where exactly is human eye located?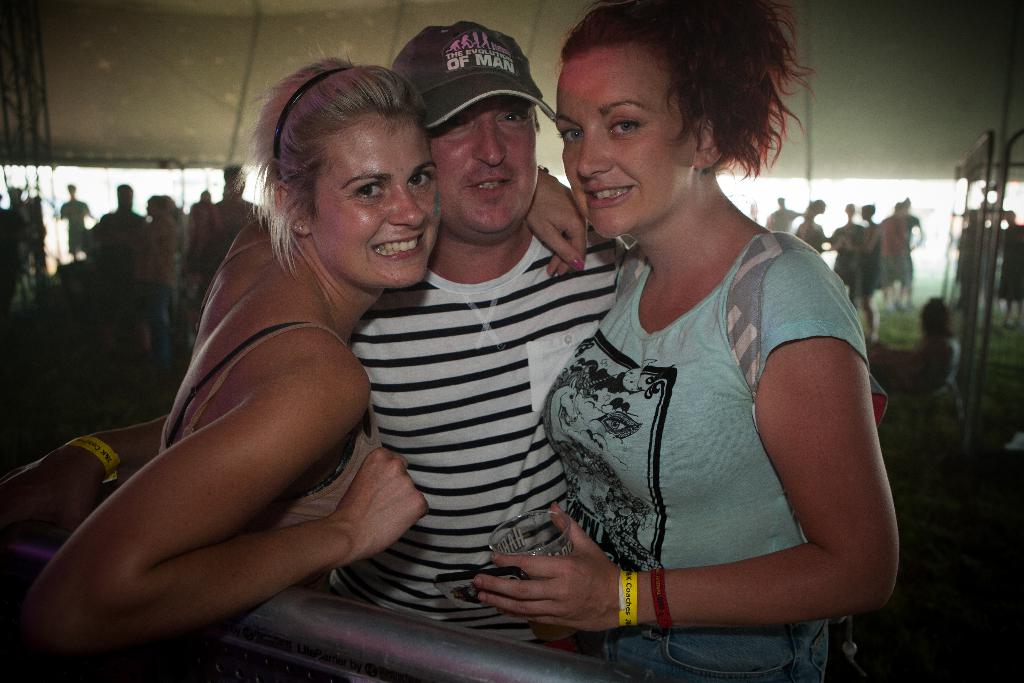
Its bounding box is left=556, top=126, right=582, bottom=149.
